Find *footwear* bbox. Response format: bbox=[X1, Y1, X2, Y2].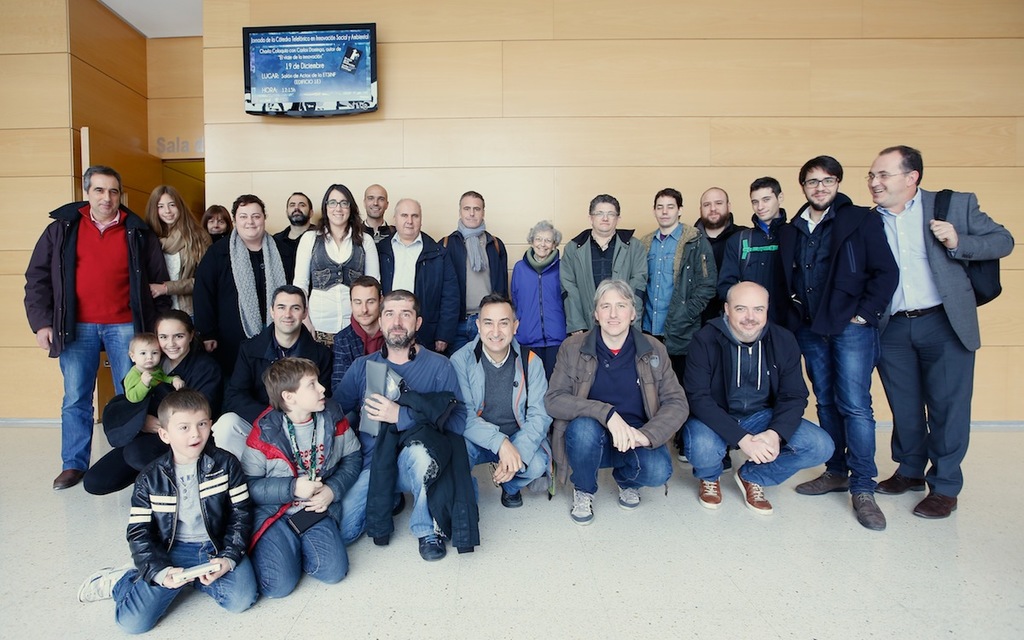
bbox=[735, 472, 775, 515].
